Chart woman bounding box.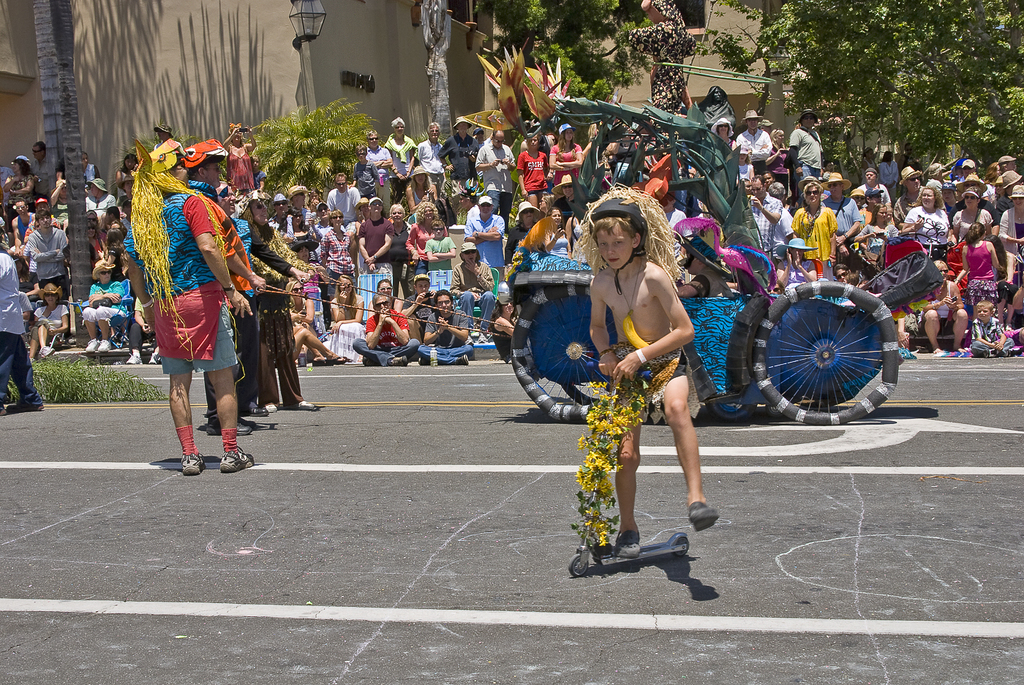
Charted: x1=404 y1=200 x2=446 y2=268.
